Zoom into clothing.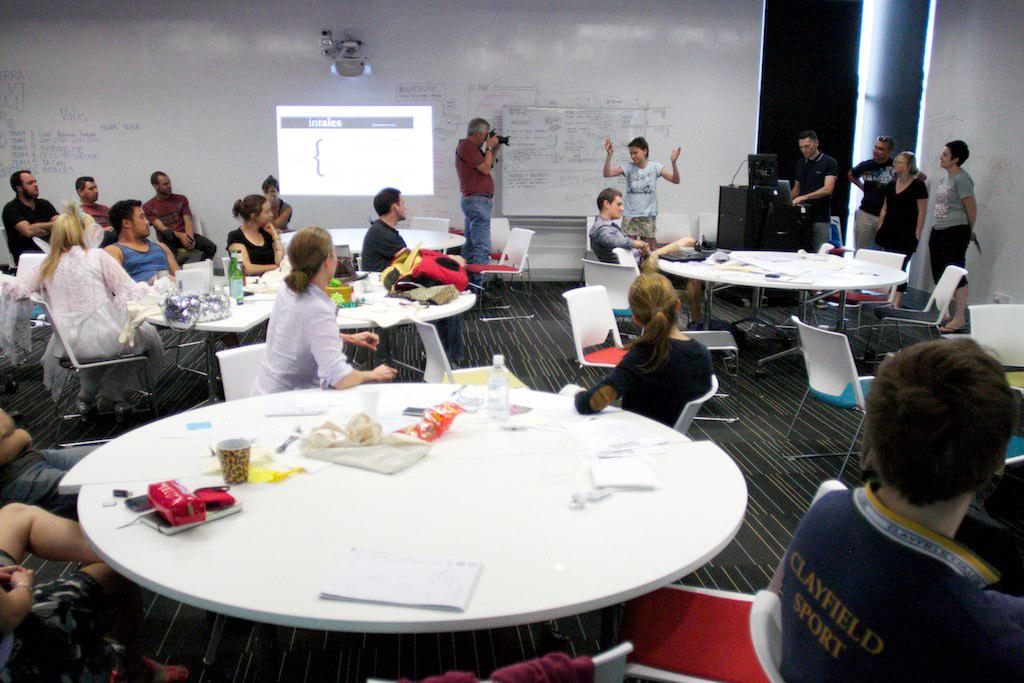
Zoom target: [left=588, top=212, right=686, bottom=266].
